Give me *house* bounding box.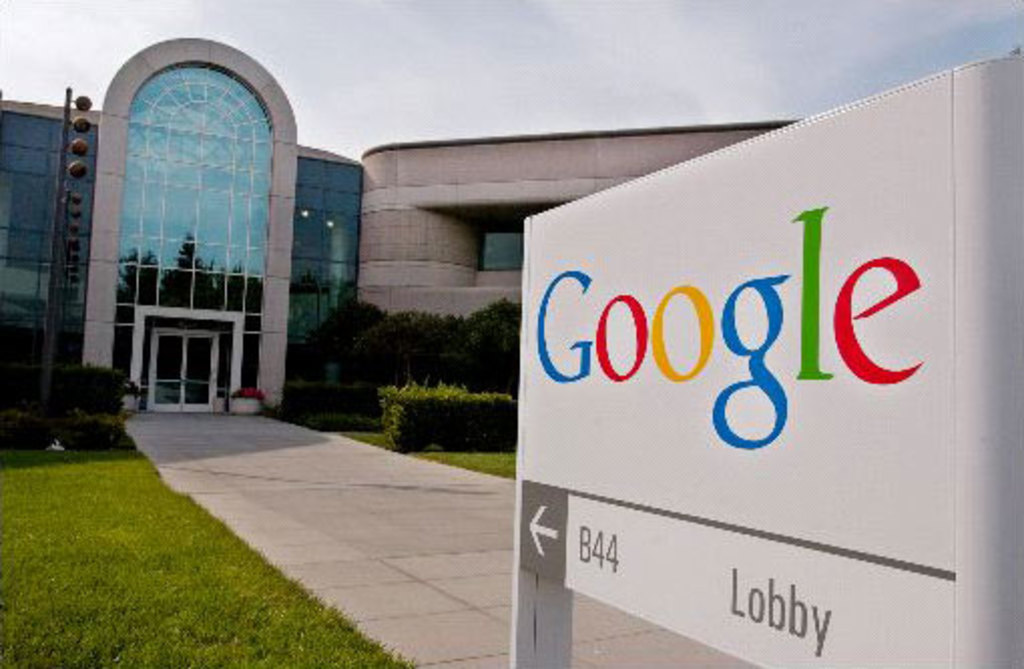
0 30 803 416.
